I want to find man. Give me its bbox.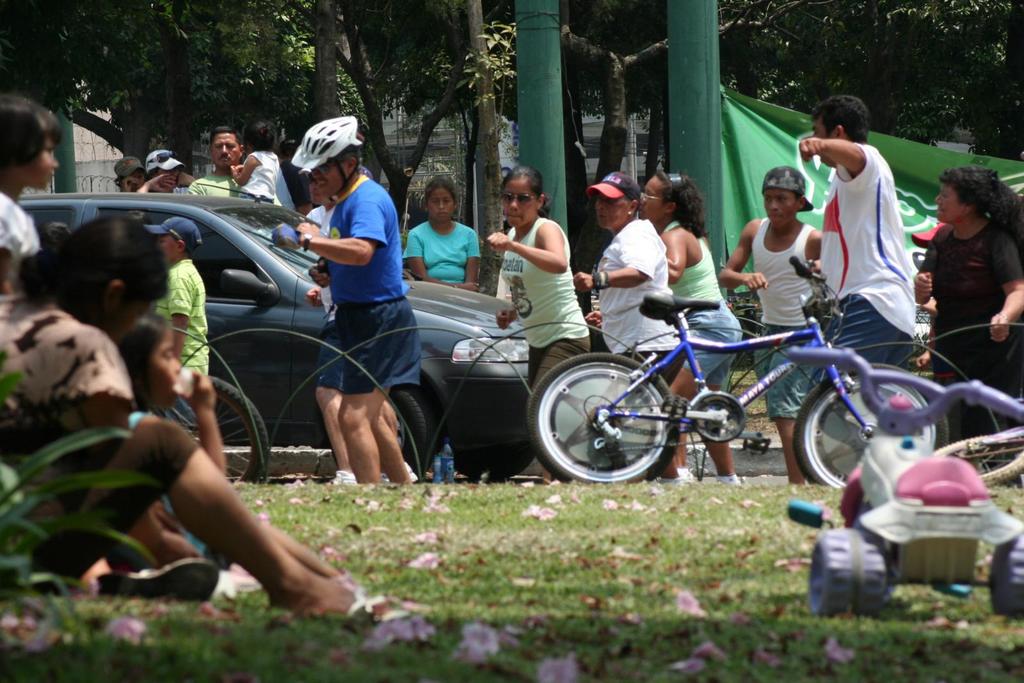
left=186, top=122, right=245, bottom=198.
